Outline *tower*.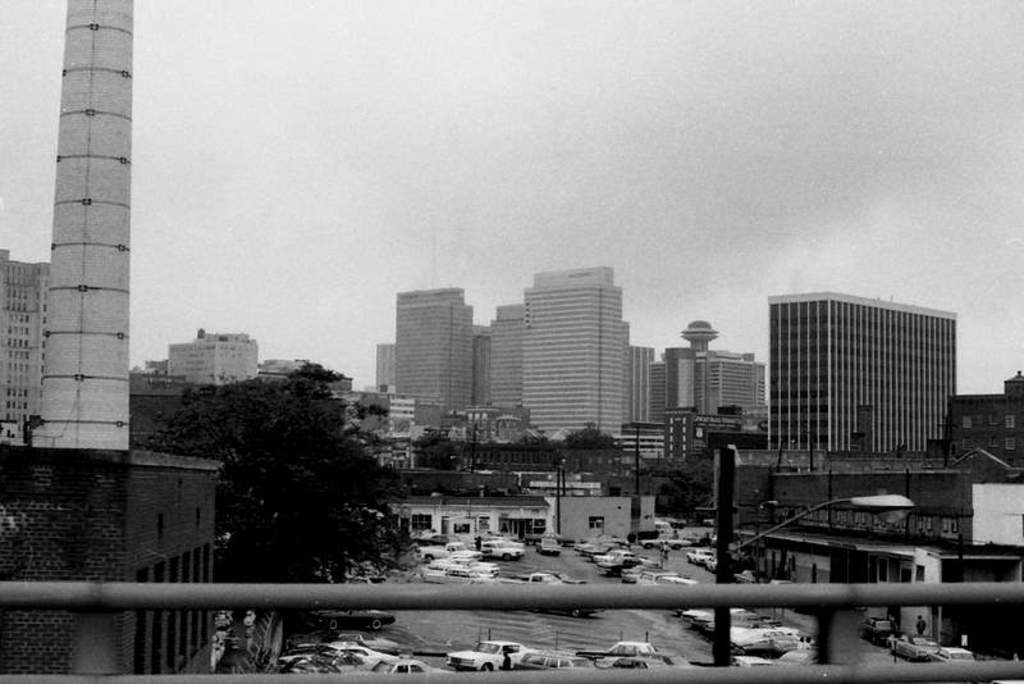
Outline: 748, 283, 977, 484.
